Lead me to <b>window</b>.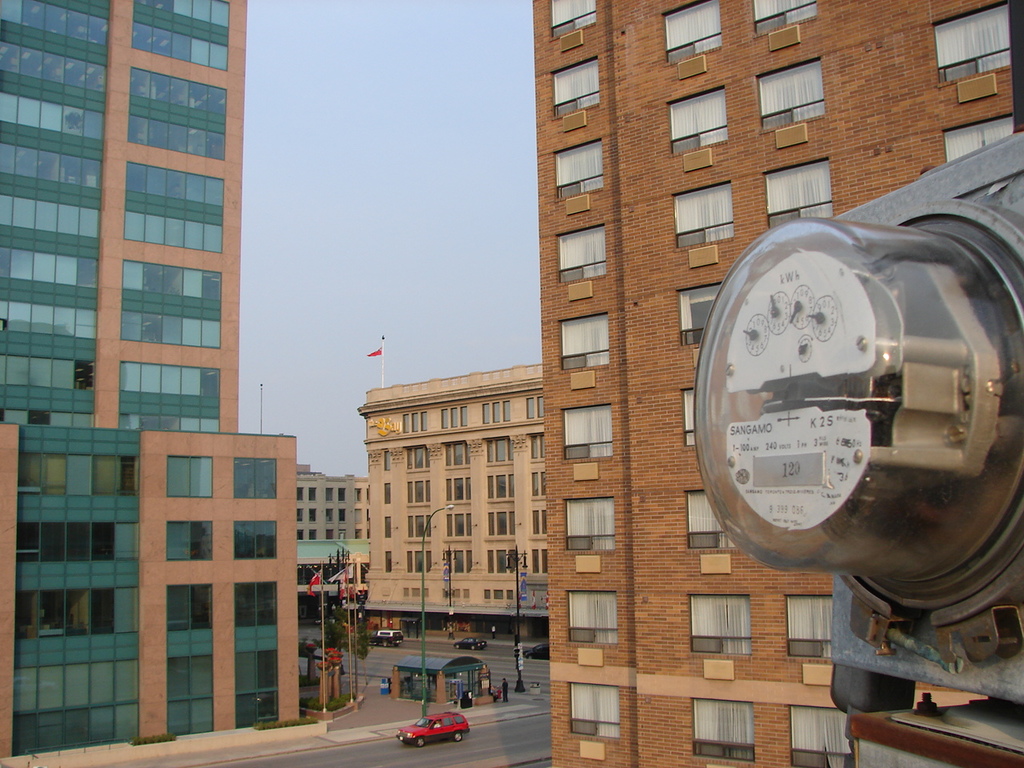
Lead to bbox=[481, 402, 505, 426].
